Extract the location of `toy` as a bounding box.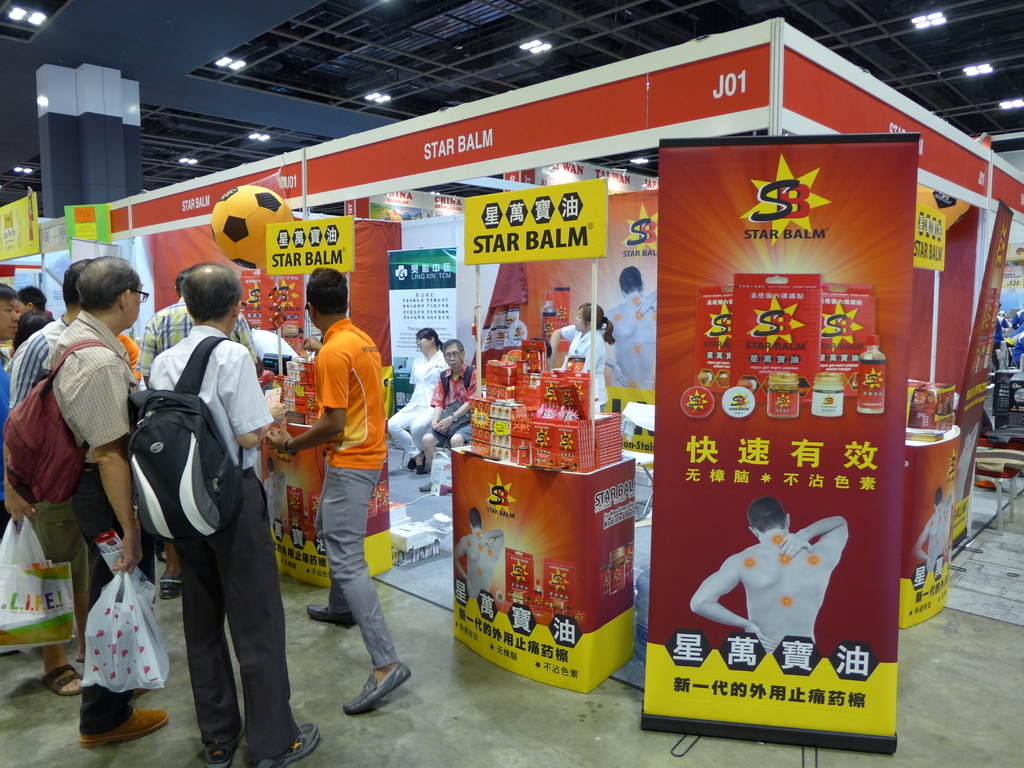
[211,186,296,268].
